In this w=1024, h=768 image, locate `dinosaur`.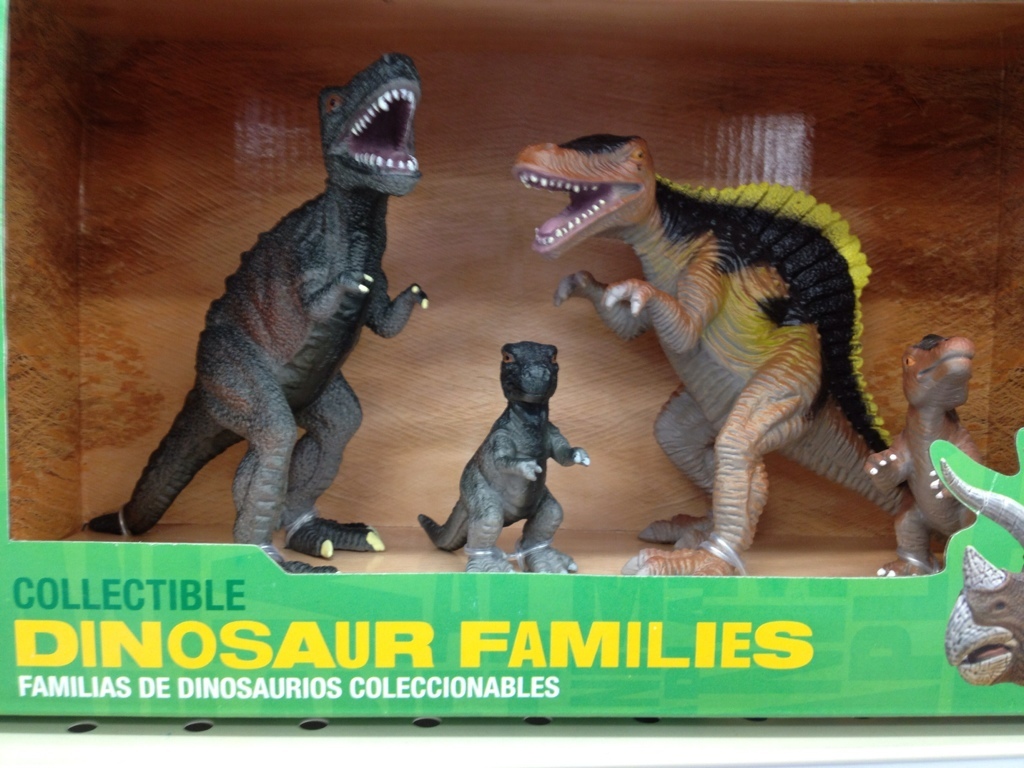
Bounding box: {"x1": 508, "y1": 132, "x2": 915, "y2": 575}.
